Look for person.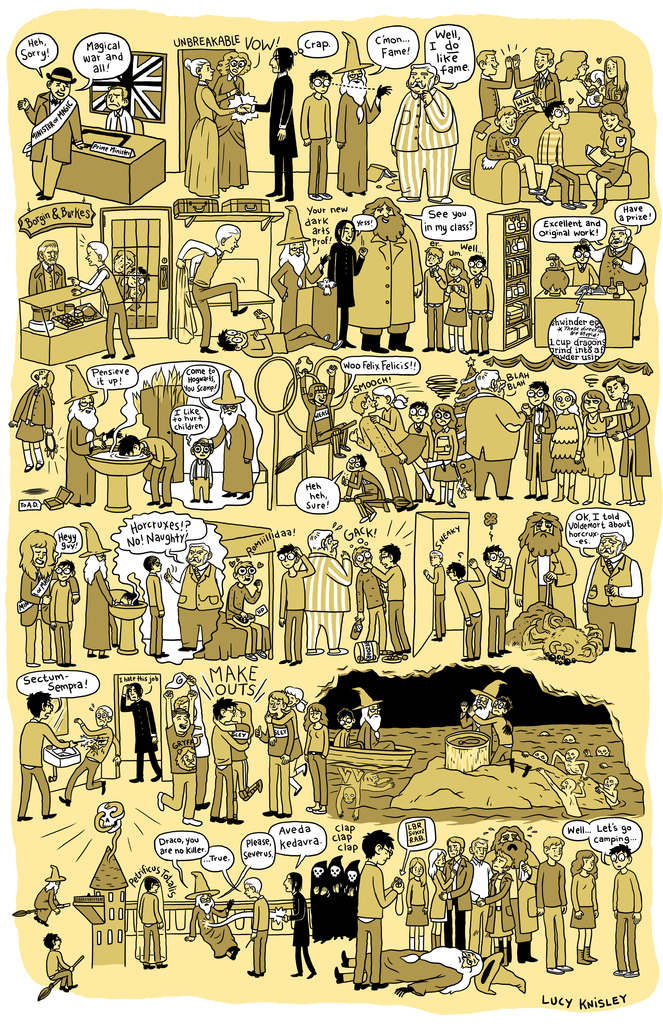
Found: bbox(281, 543, 318, 664).
